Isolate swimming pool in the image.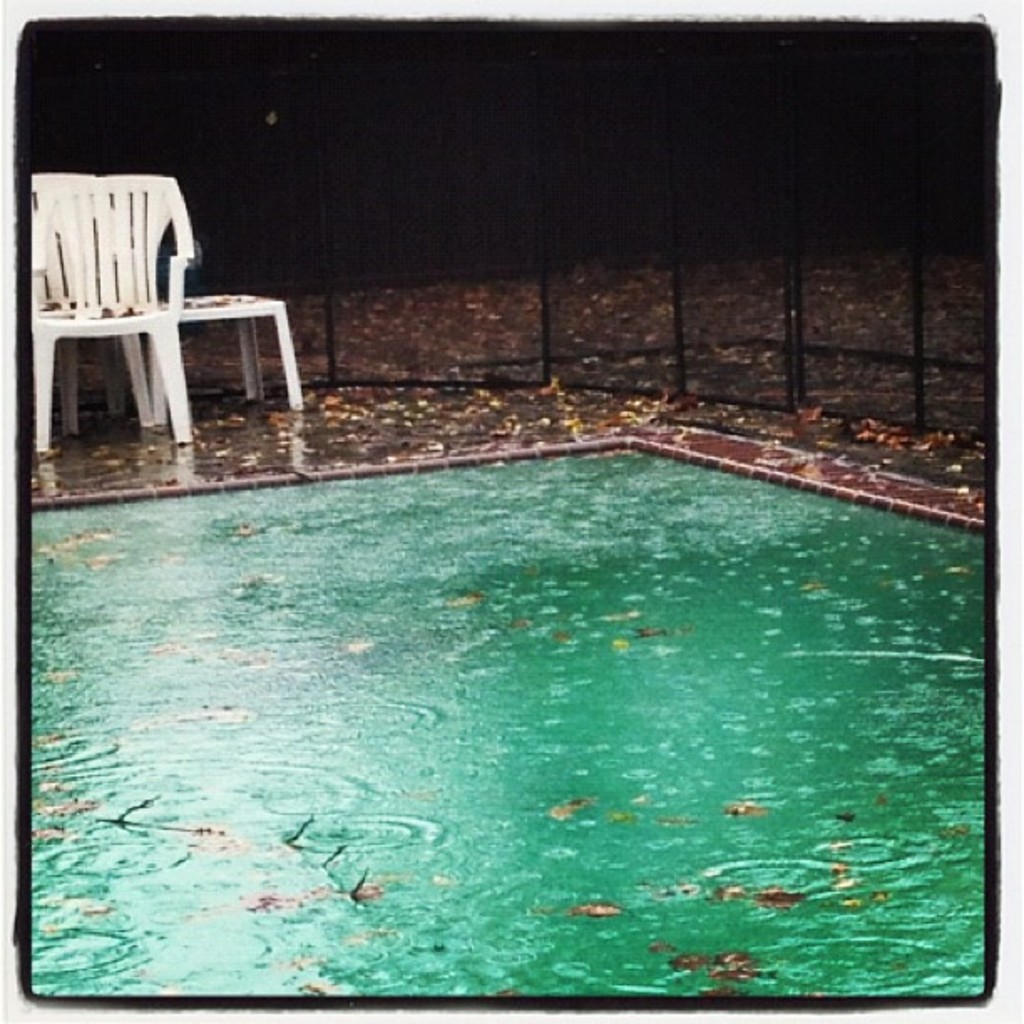
Isolated region: 0,440,1022,1022.
